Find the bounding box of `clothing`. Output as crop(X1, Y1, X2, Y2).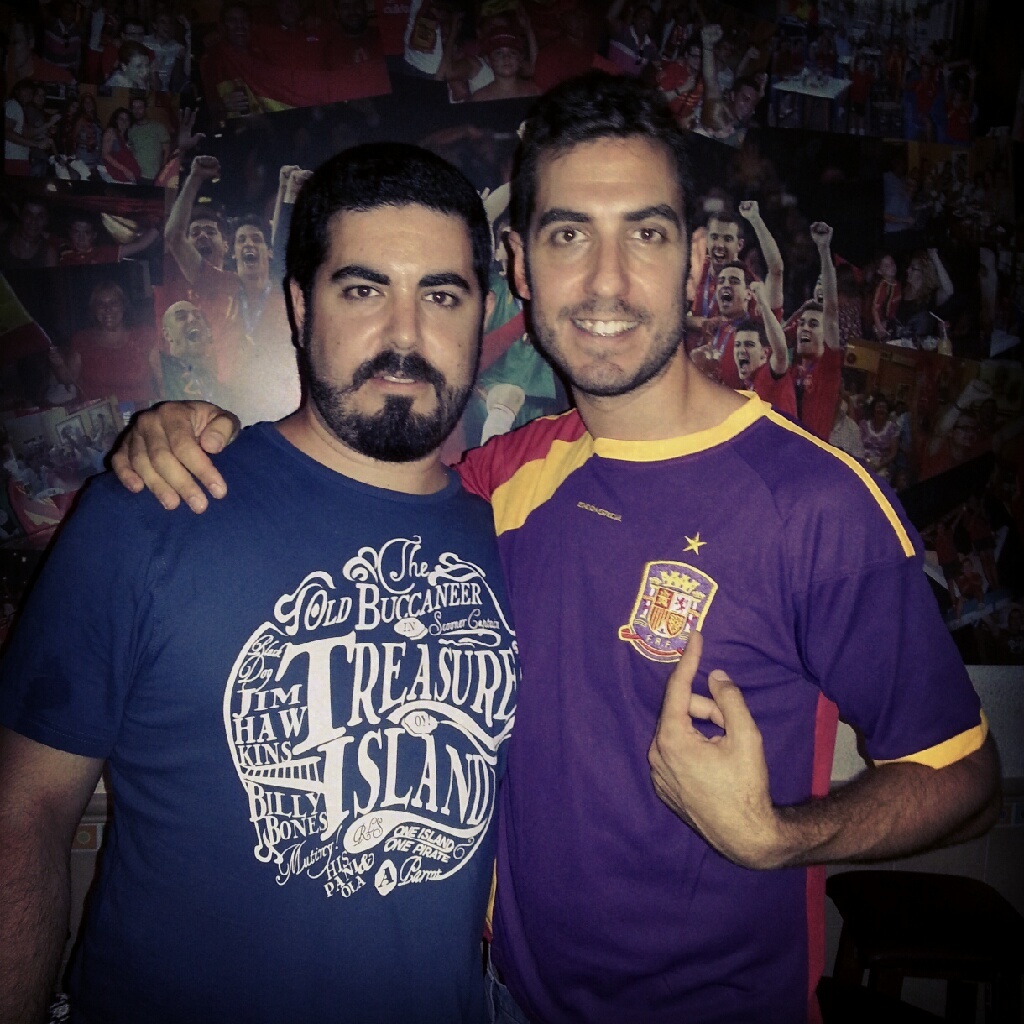
crop(734, 349, 778, 409).
